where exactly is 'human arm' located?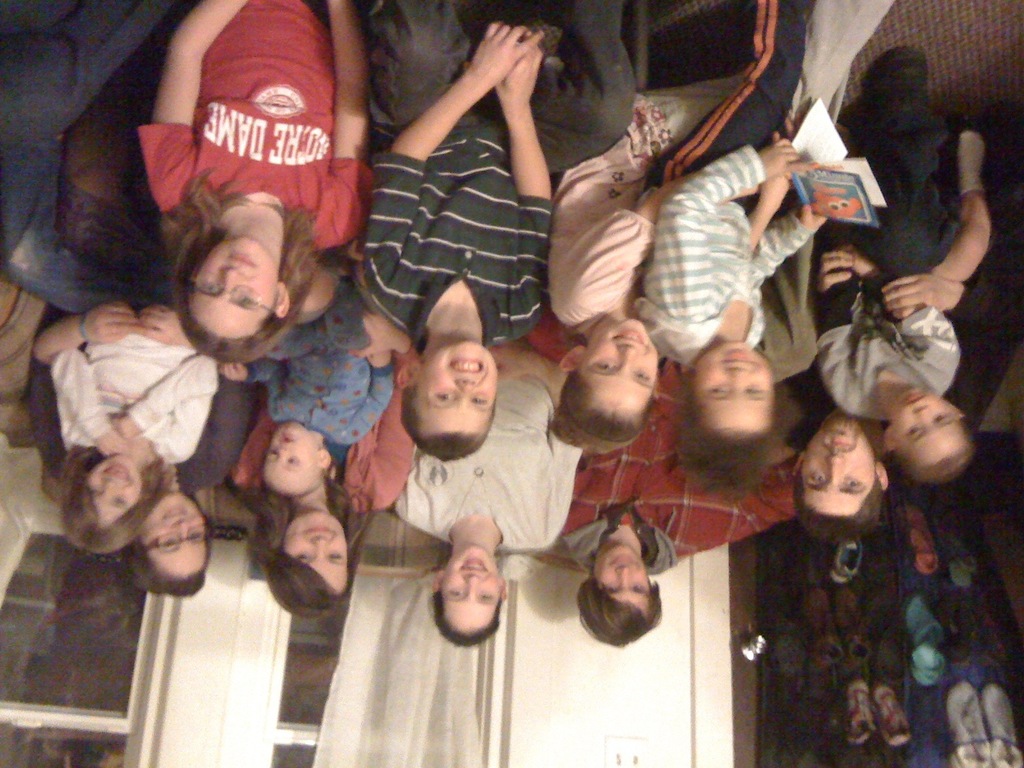
Its bounding box is [499, 54, 562, 342].
